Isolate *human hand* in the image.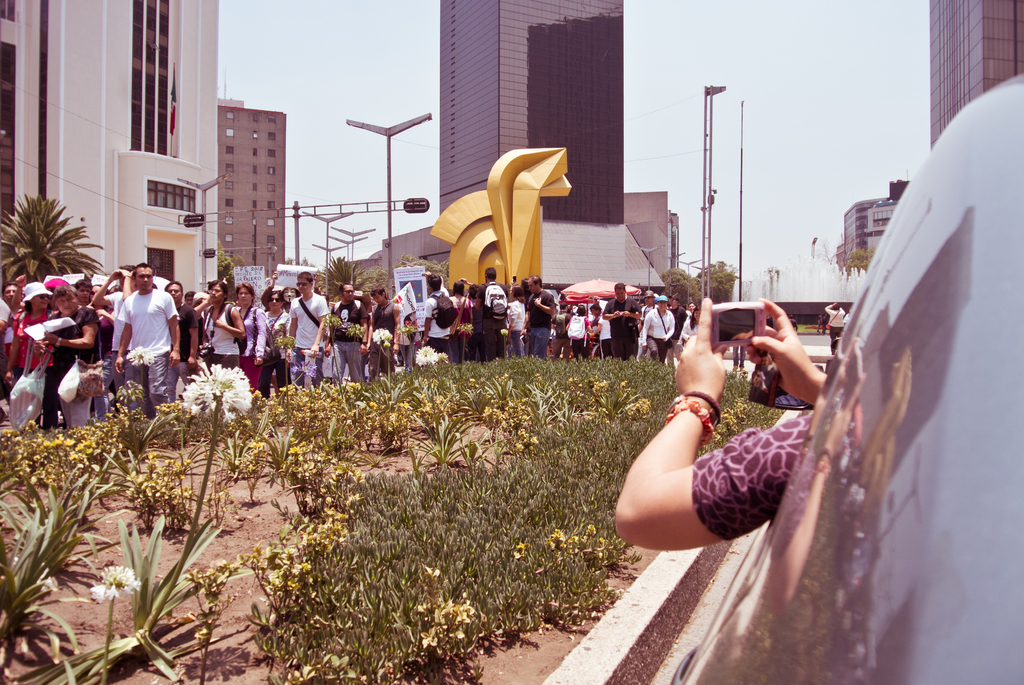
Isolated region: 534,297,544,306.
